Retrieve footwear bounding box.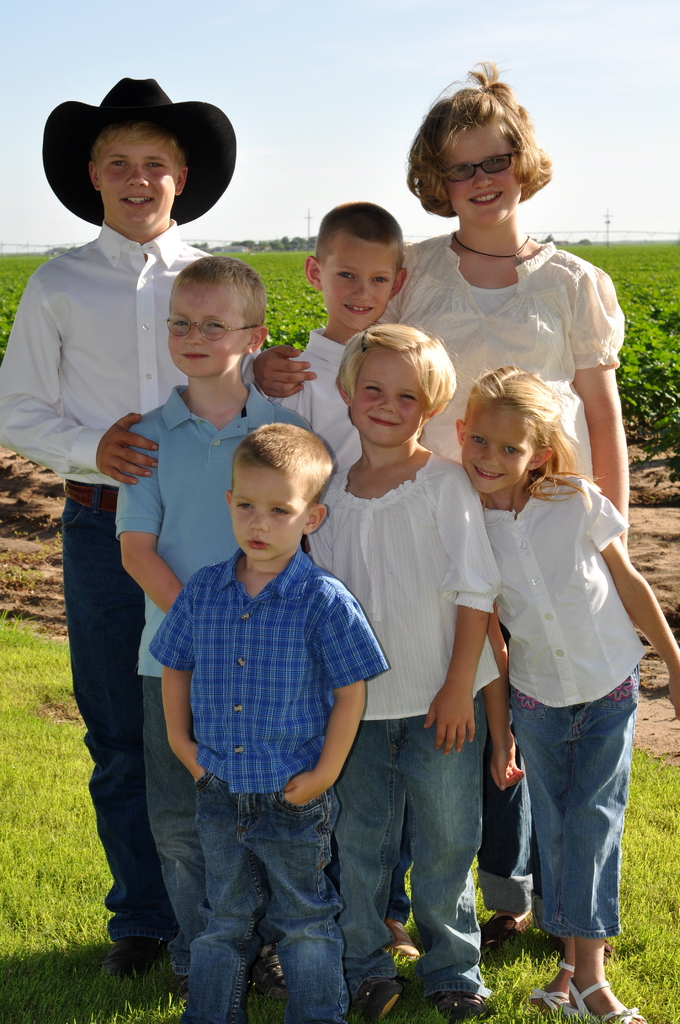
Bounding box: [430, 986, 491, 1021].
